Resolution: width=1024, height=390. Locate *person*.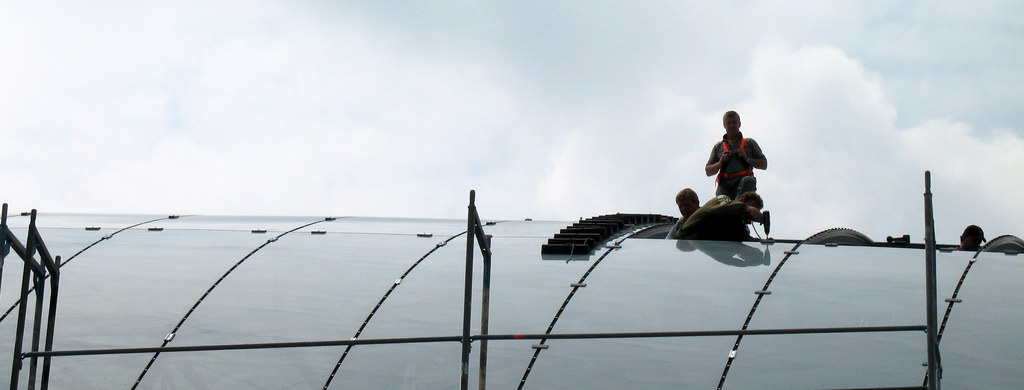
[left=678, top=189, right=767, bottom=232].
